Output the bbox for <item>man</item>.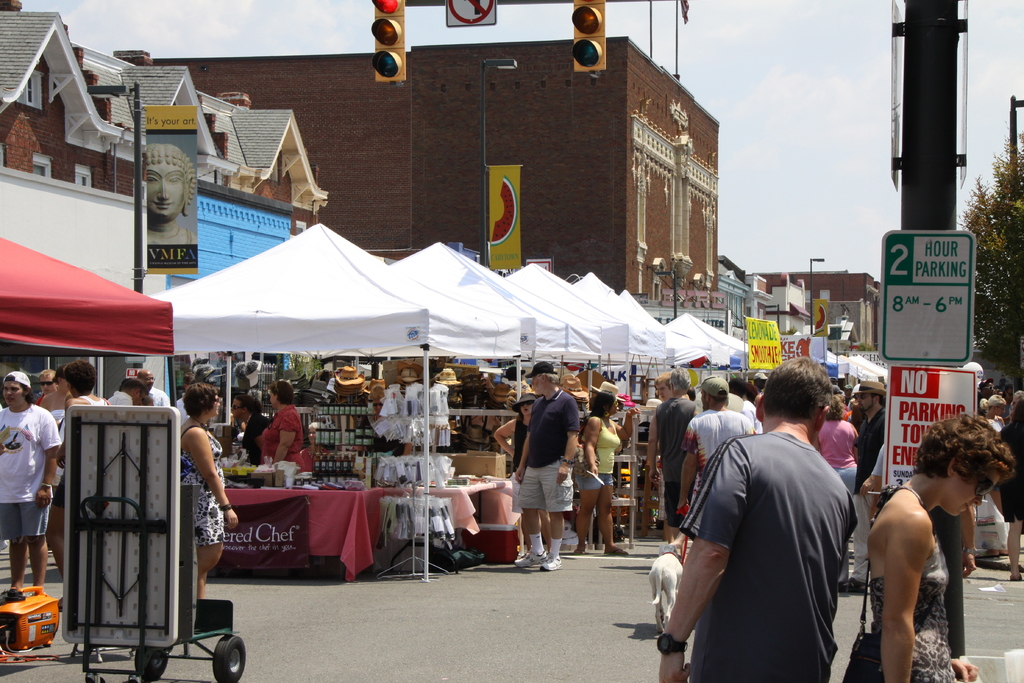
crop(975, 377, 993, 400).
